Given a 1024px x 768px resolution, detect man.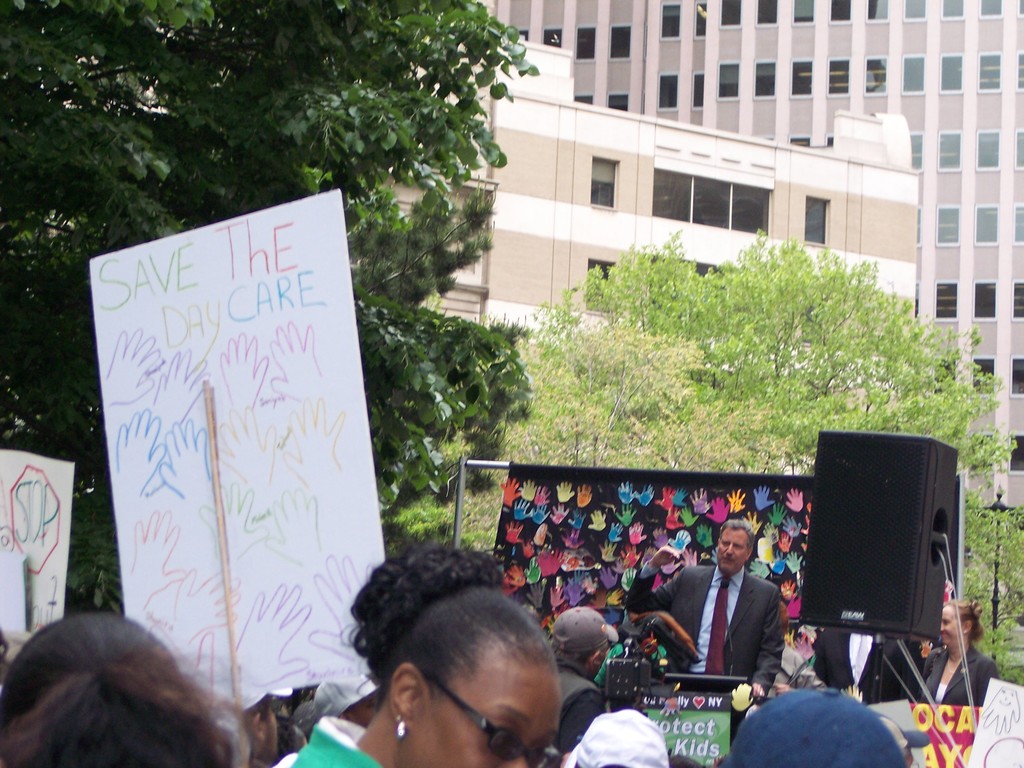
536:604:616:767.
